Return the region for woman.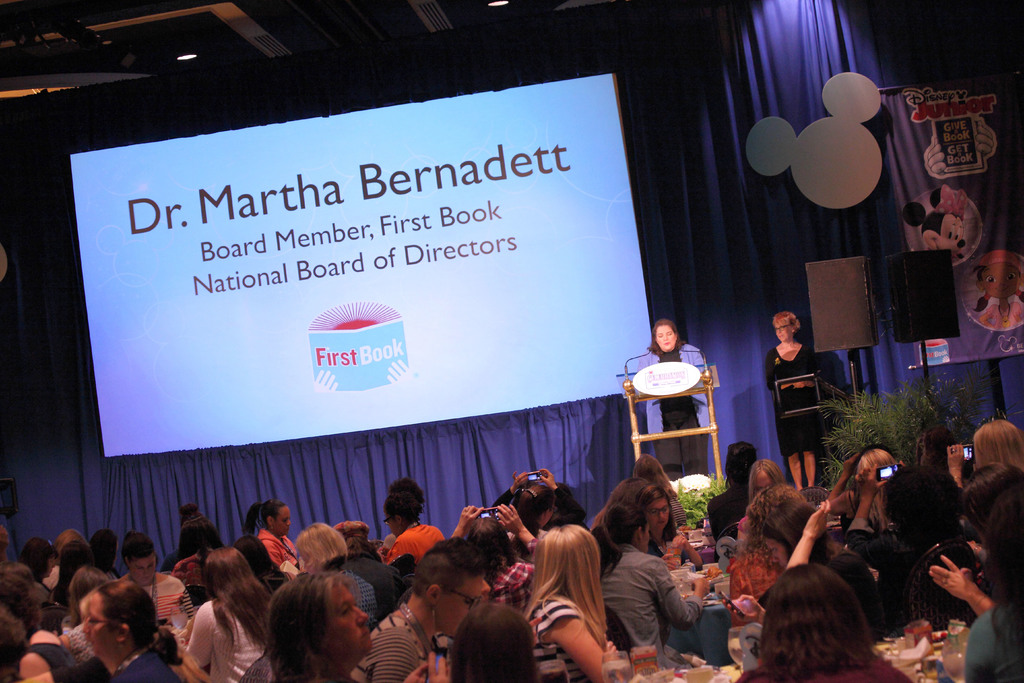
(x1=268, y1=574, x2=374, y2=682).
